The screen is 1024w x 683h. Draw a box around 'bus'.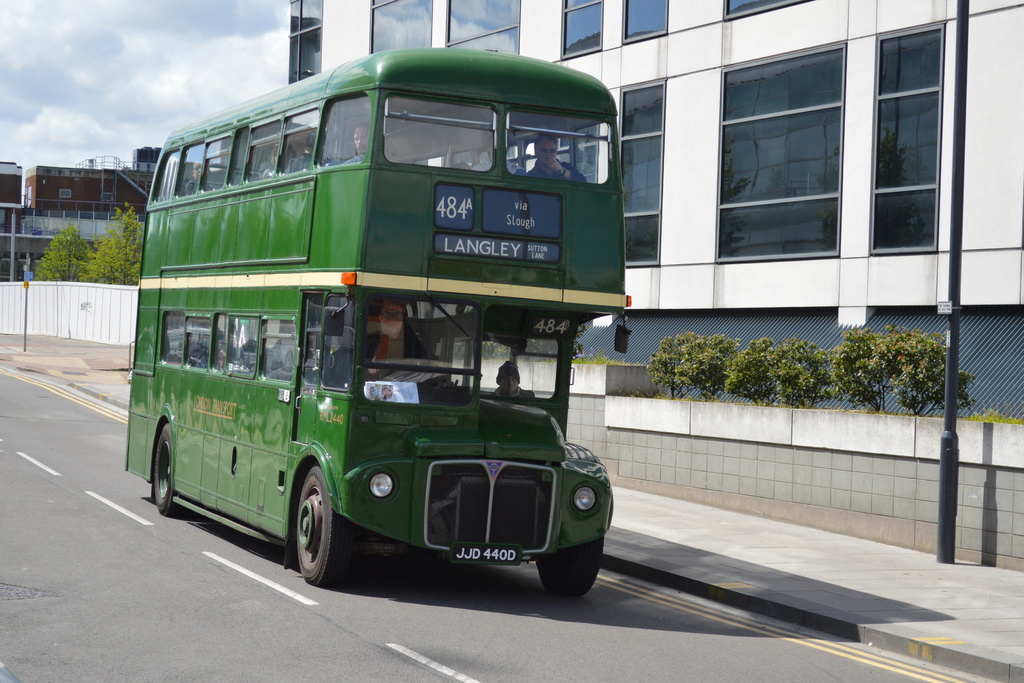
[left=124, top=47, right=632, bottom=598].
